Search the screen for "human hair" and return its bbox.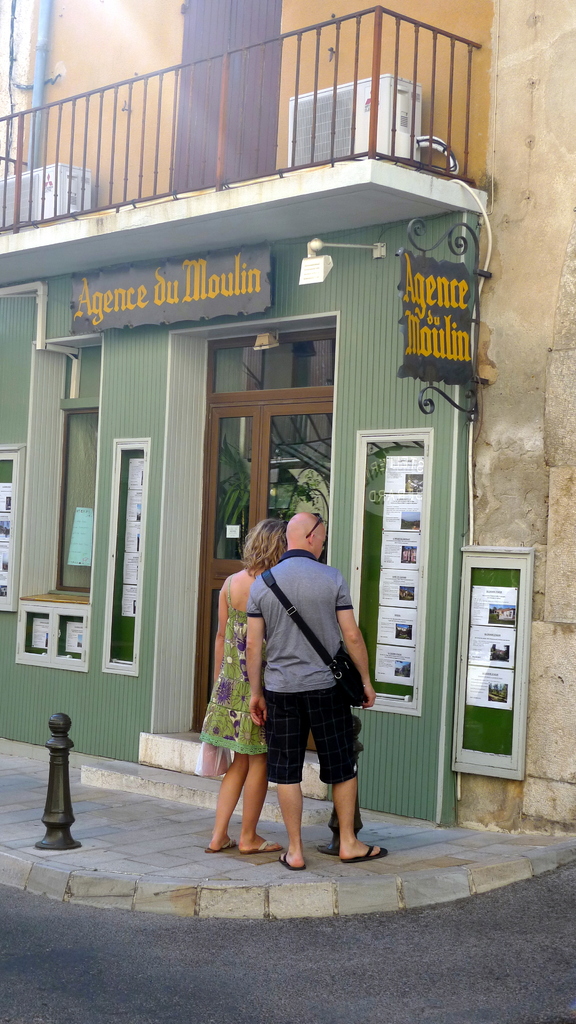
Found: [233,512,290,586].
